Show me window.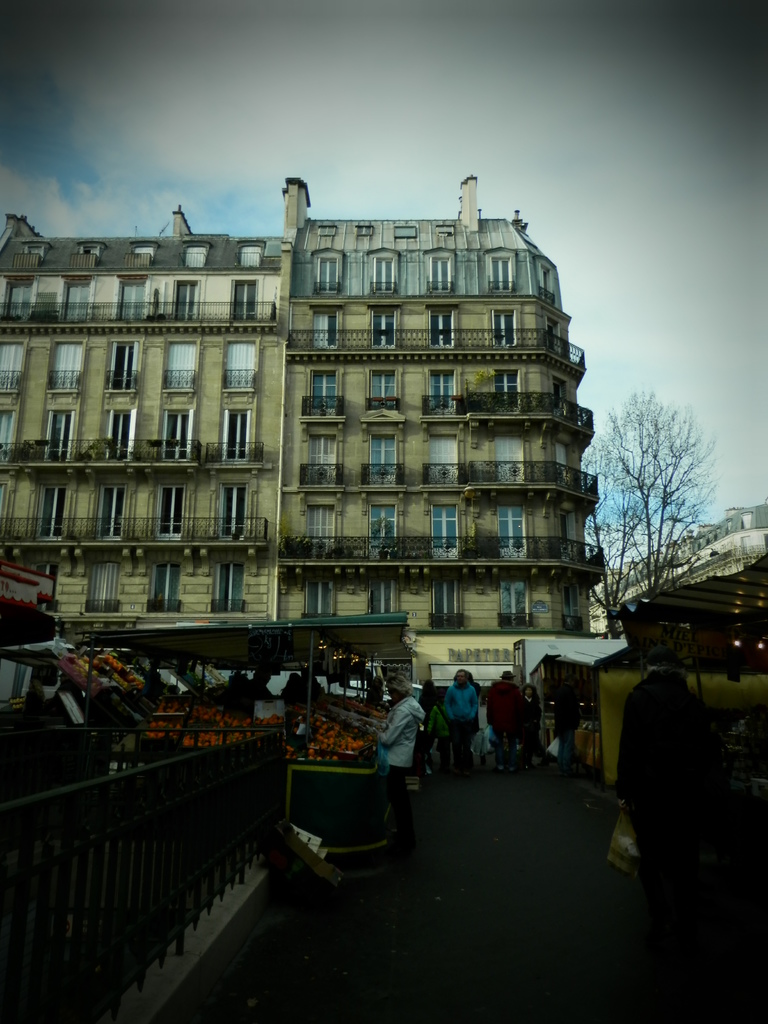
window is here: 219 332 255 394.
